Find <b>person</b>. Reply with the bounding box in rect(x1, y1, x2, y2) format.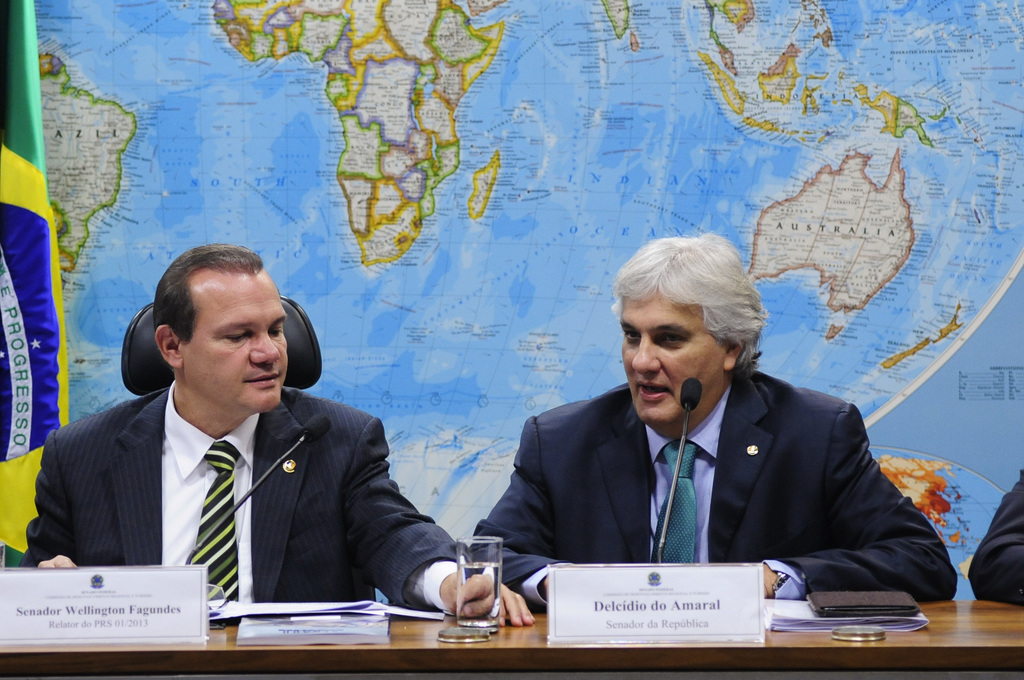
rect(464, 225, 954, 598).
